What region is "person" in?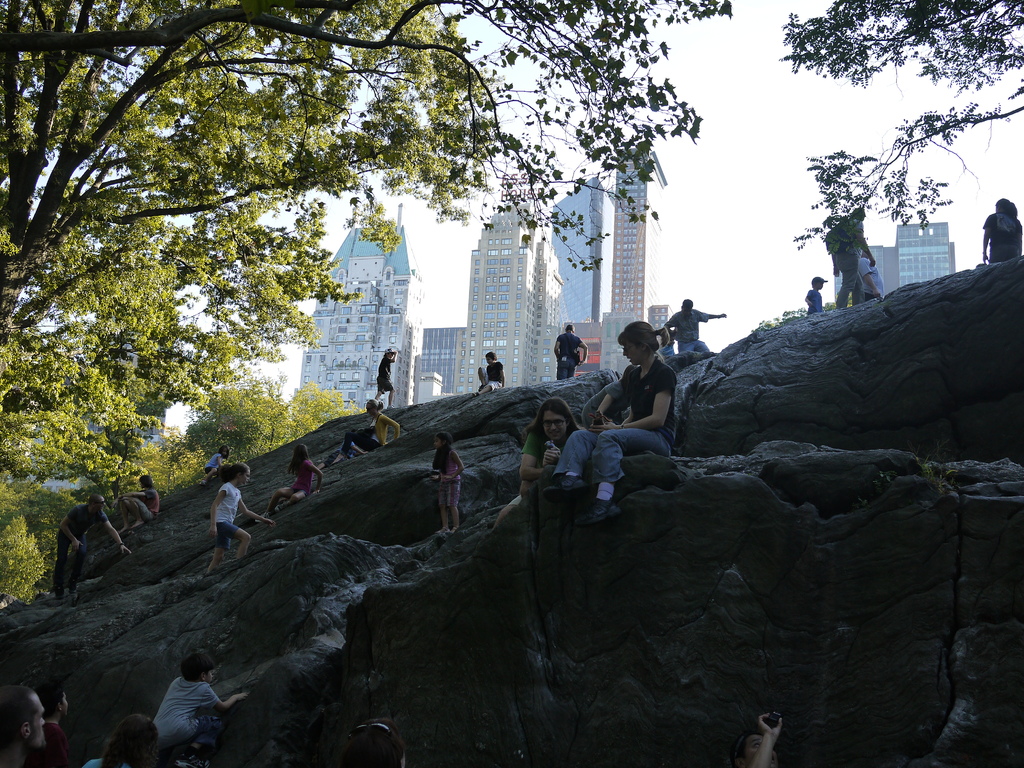
bbox=[198, 442, 232, 483].
